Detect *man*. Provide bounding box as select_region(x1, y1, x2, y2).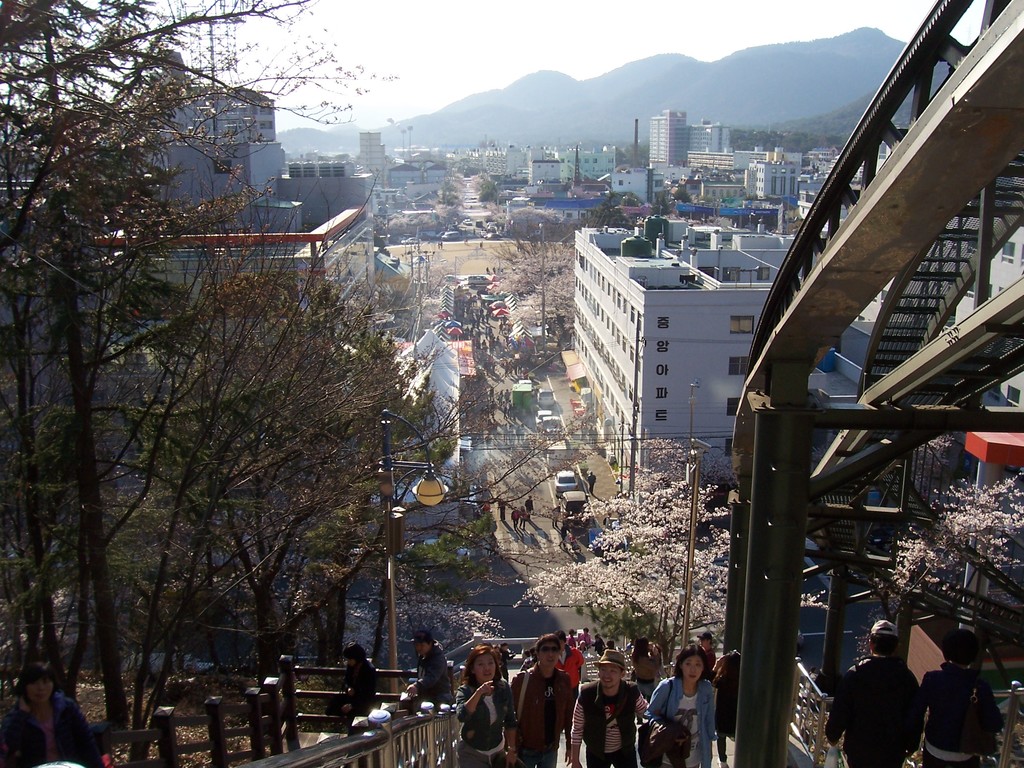
select_region(497, 497, 508, 520).
